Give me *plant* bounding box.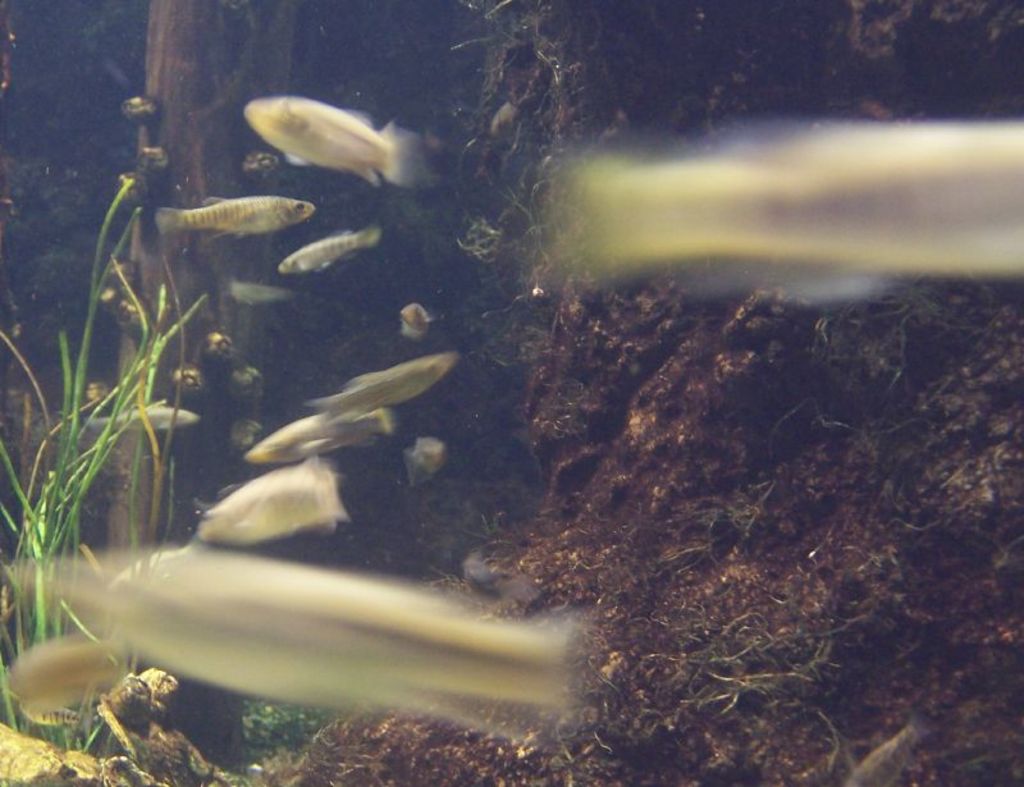
select_region(338, 4, 673, 549).
